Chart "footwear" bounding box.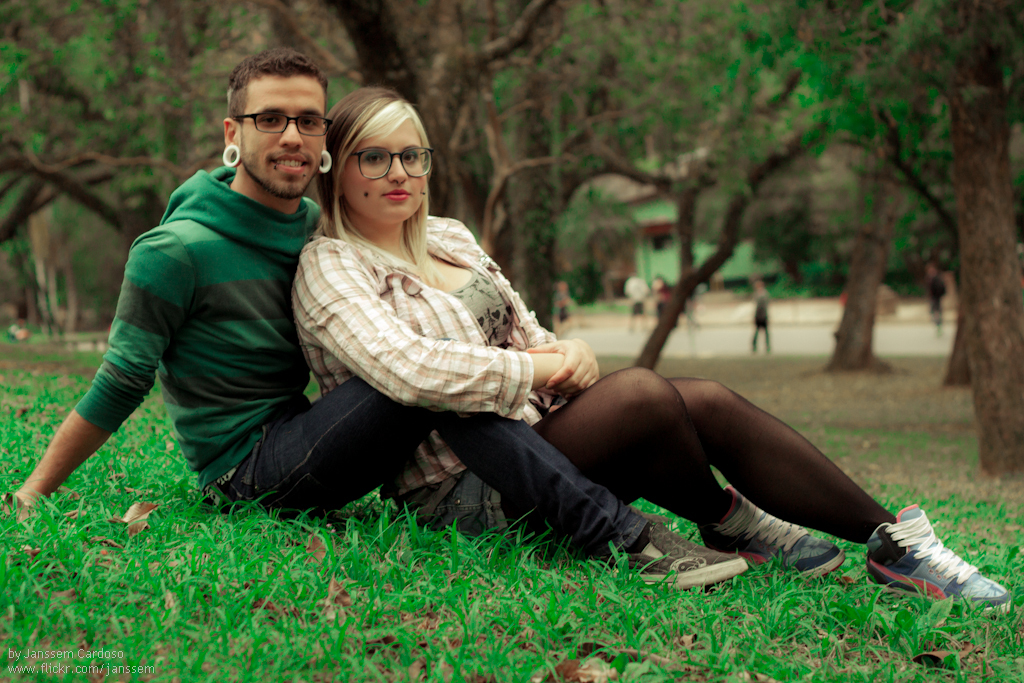
Charted: crop(616, 517, 751, 595).
